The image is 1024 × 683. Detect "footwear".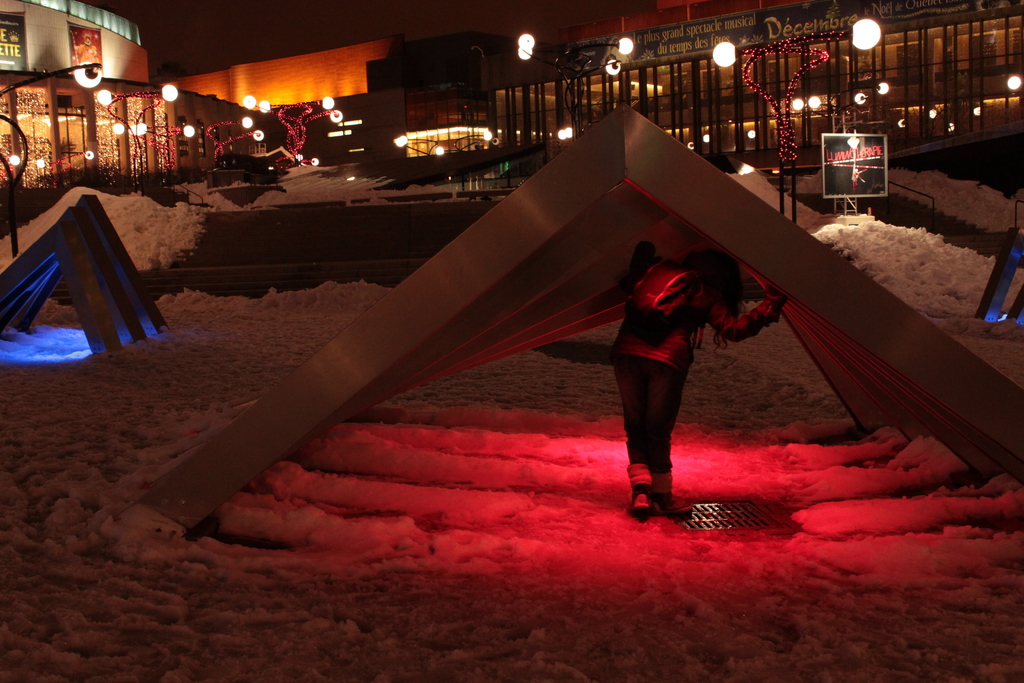
Detection: box=[627, 491, 650, 525].
